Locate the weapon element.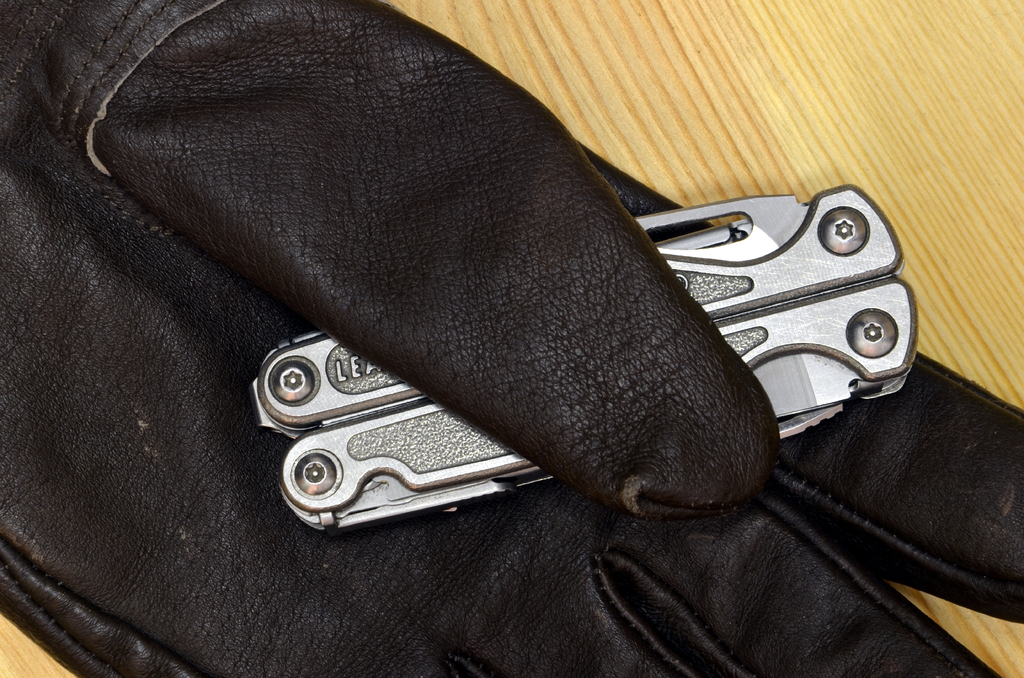
Element bbox: BBox(264, 210, 911, 536).
